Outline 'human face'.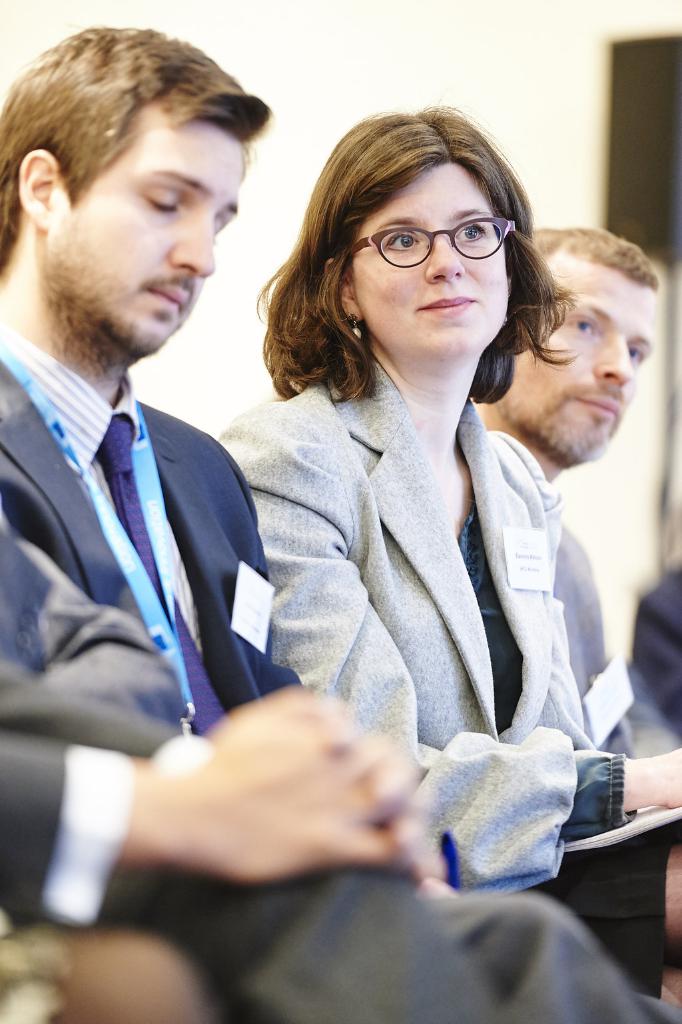
Outline: <region>344, 161, 509, 348</region>.
